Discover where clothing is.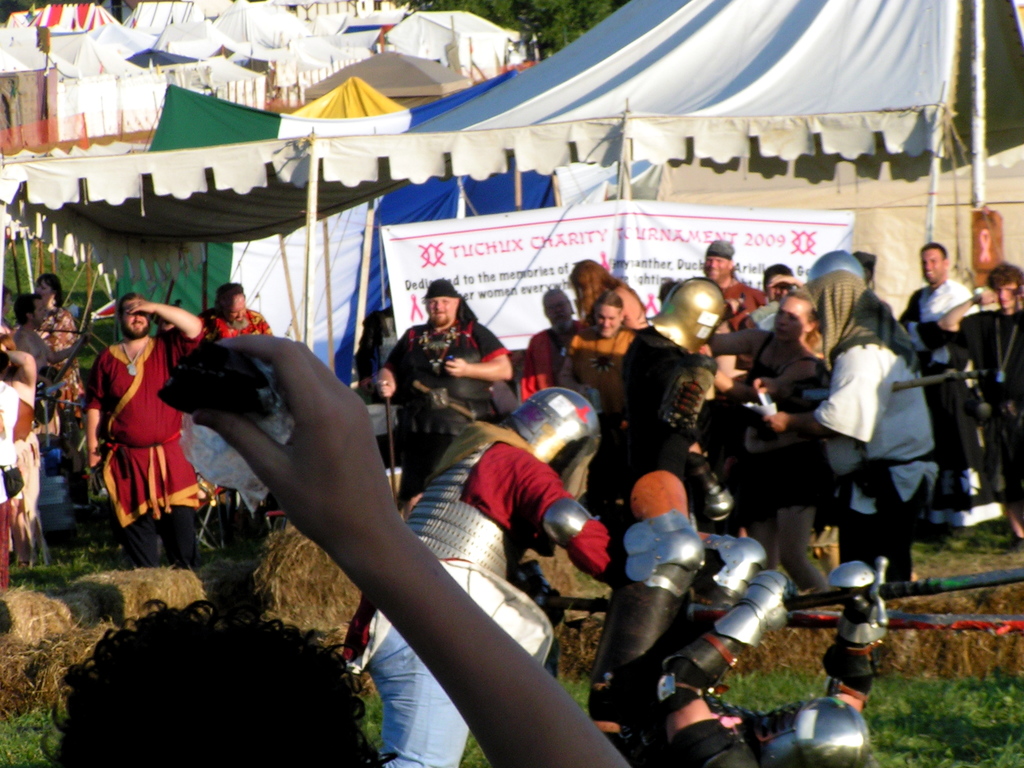
Discovered at select_region(562, 312, 645, 434).
